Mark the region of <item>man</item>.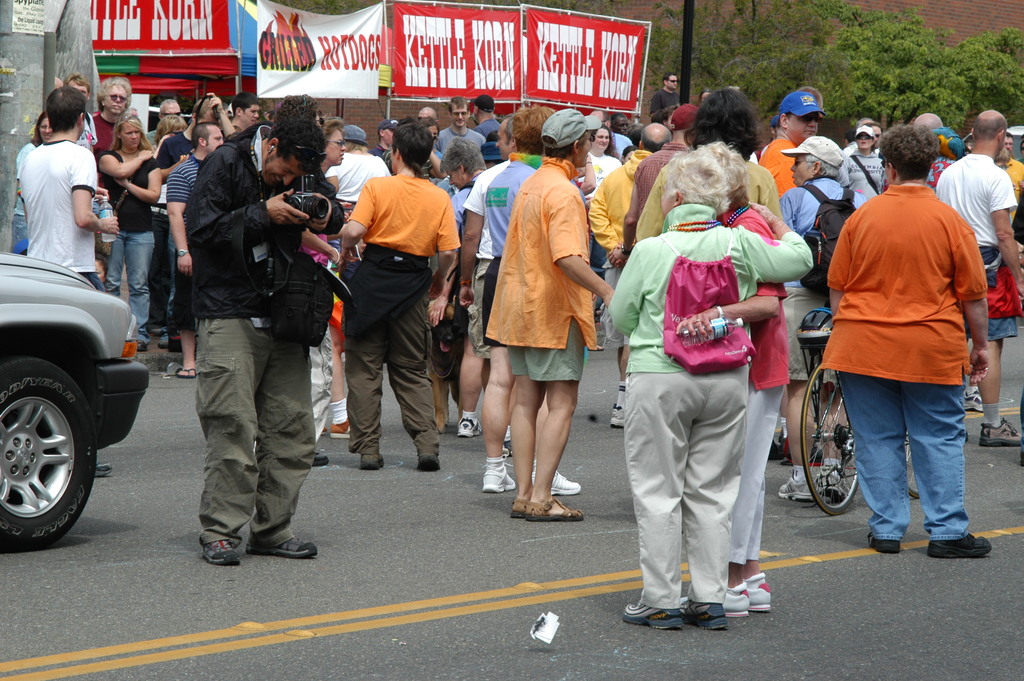
Region: bbox=[17, 83, 118, 293].
